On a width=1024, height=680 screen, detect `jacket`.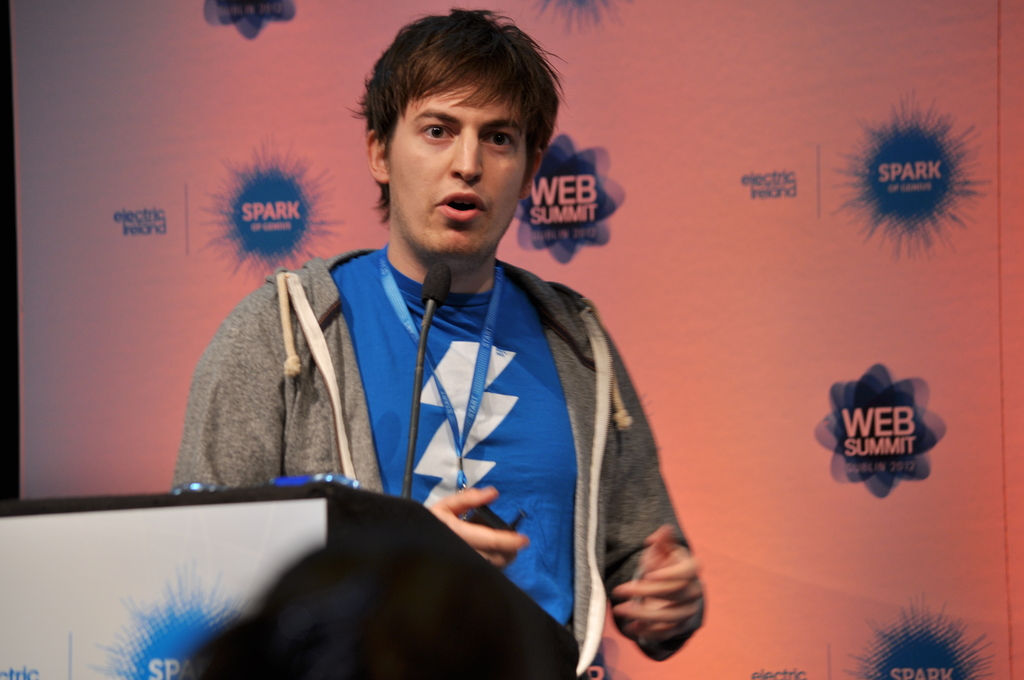
(166, 245, 688, 679).
